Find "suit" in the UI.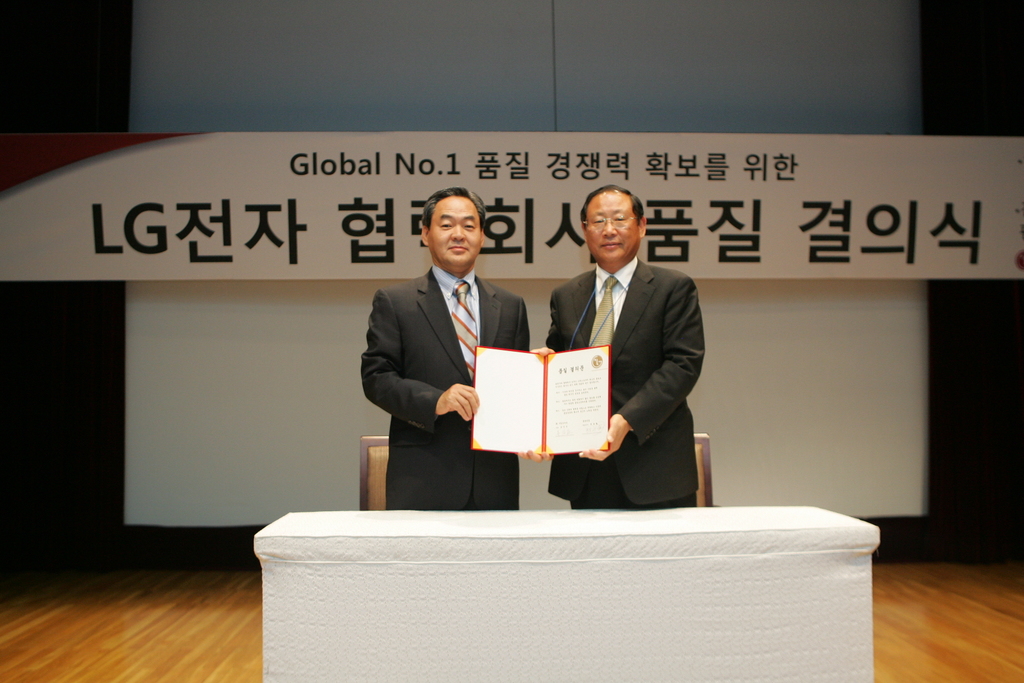
UI element at bbox(360, 264, 533, 513).
